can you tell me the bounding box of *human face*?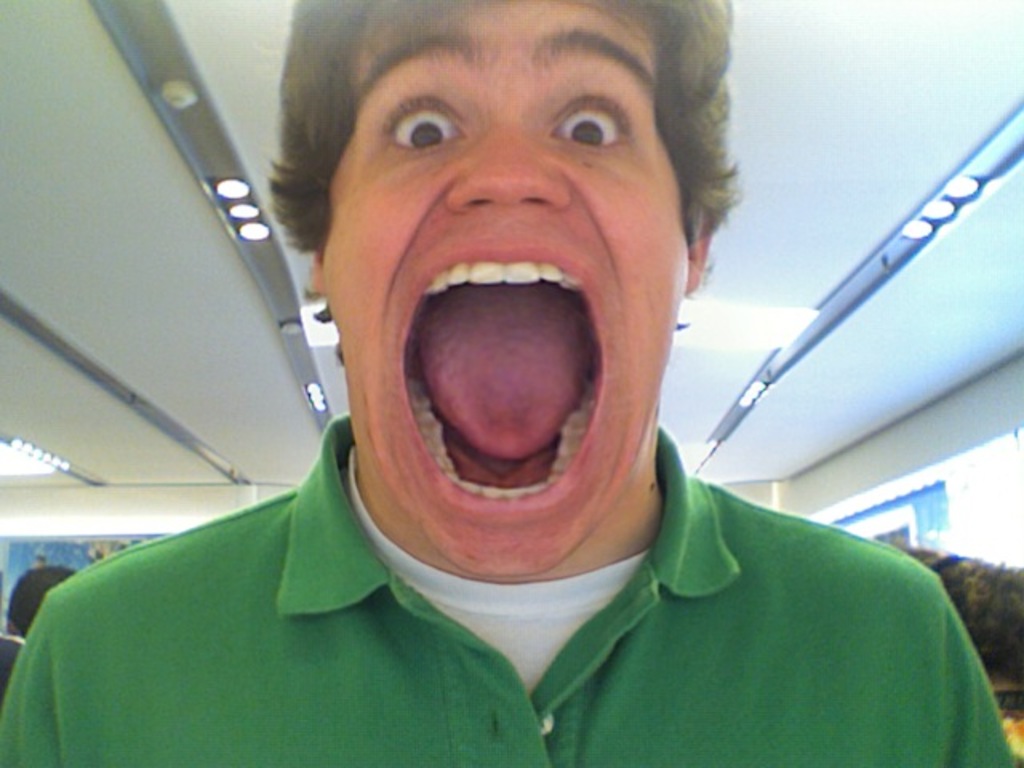
box(326, 0, 686, 568).
